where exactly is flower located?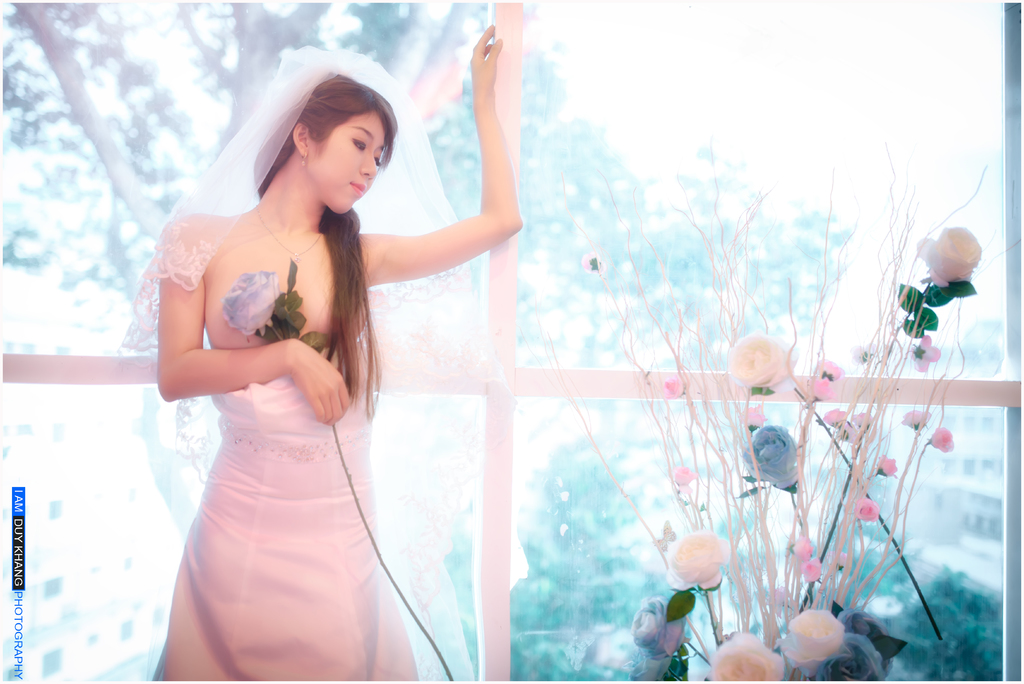
Its bounding box is pyautogui.locateOnScreen(582, 252, 602, 279).
